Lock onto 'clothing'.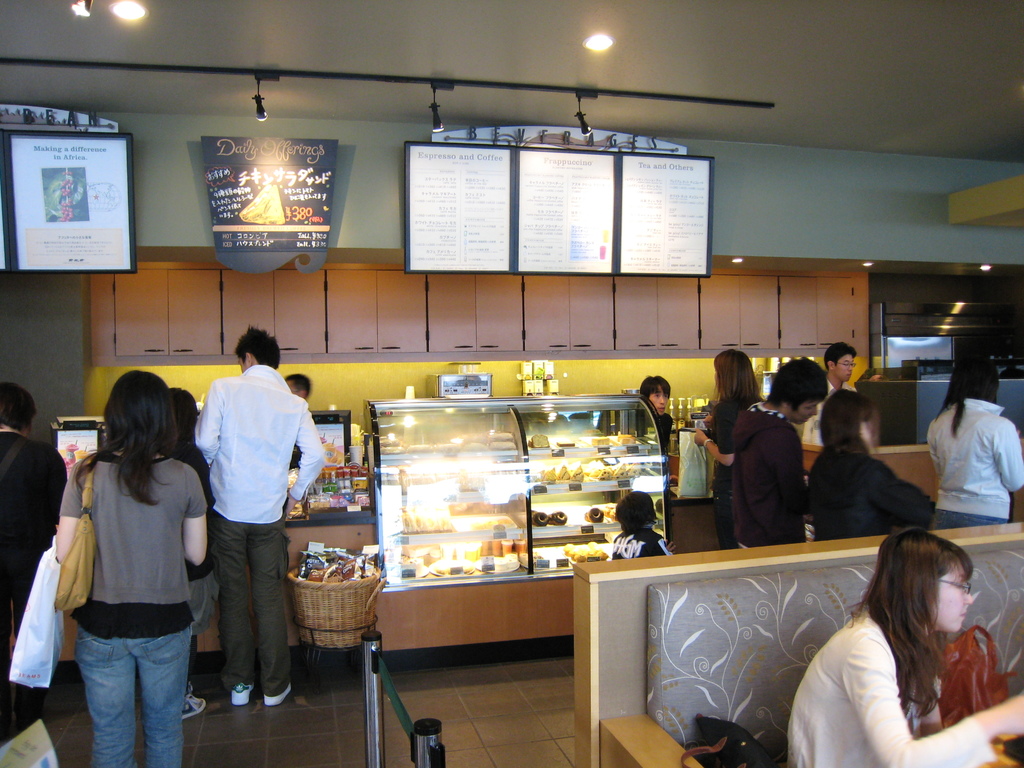
Locked: (611,524,676,561).
